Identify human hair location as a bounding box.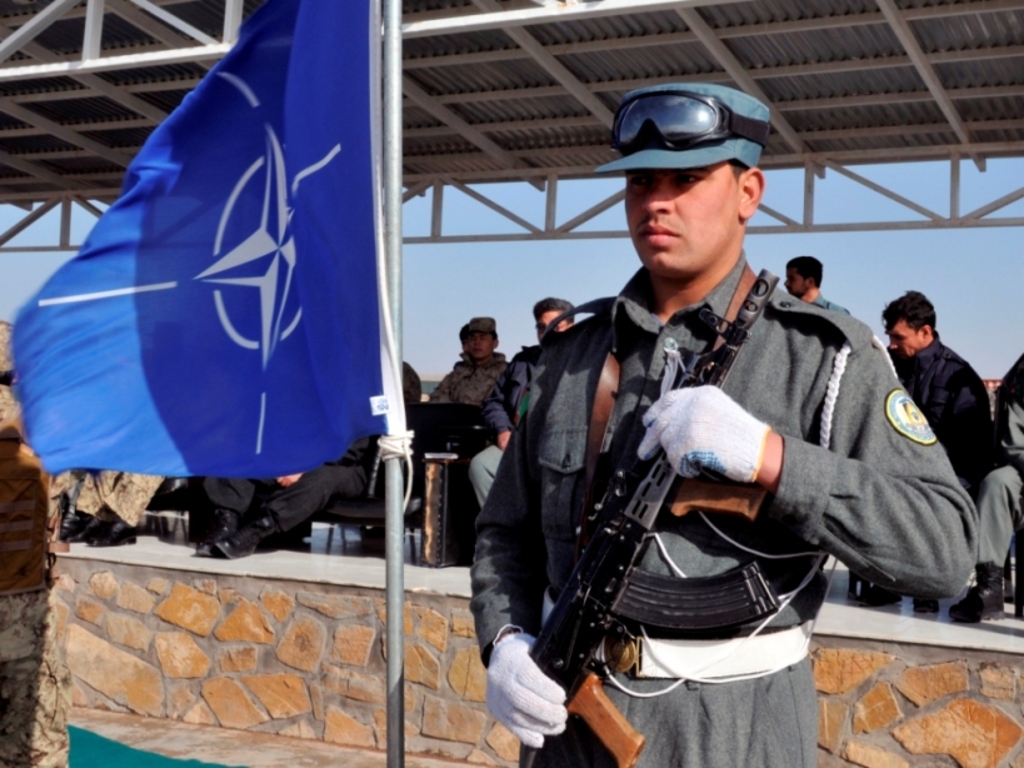
box(788, 255, 824, 290).
